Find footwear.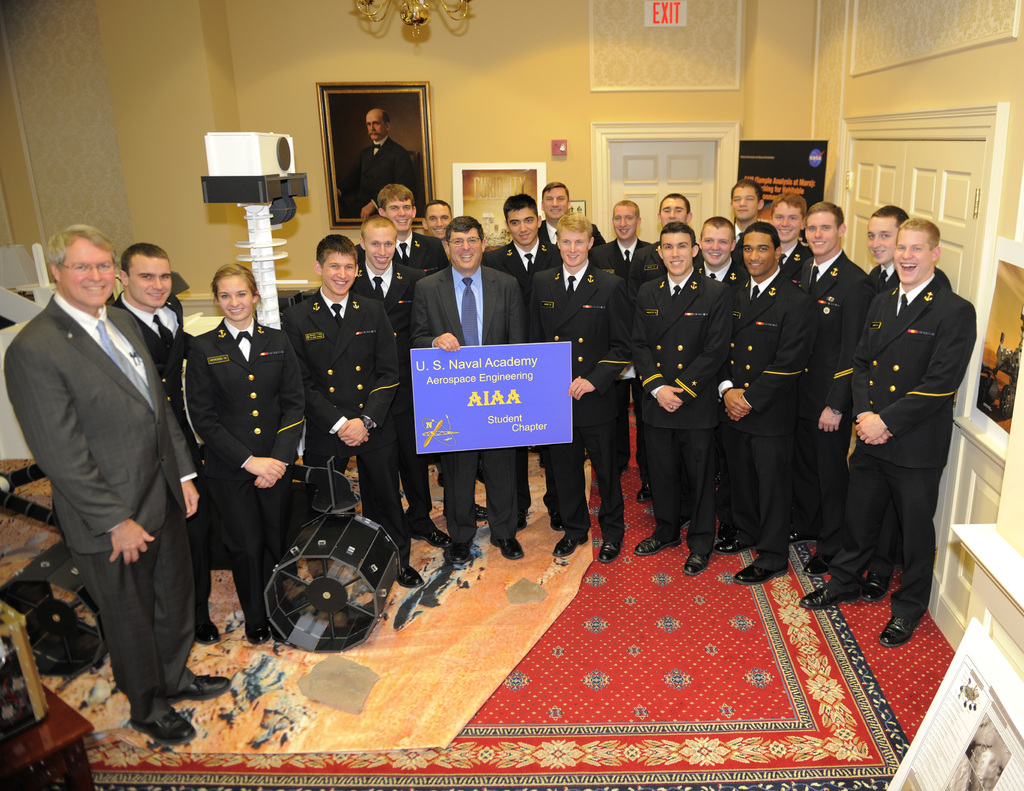
rect(733, 554, 788, 590).
